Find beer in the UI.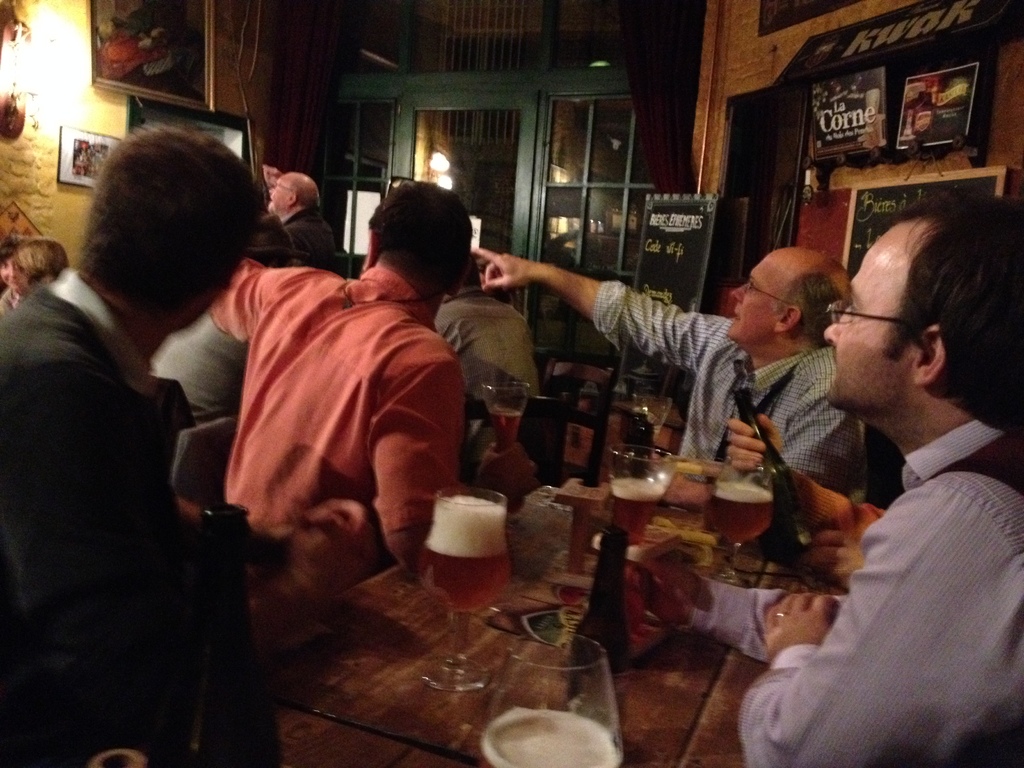
UI element at [708, 452, 783, 597].
